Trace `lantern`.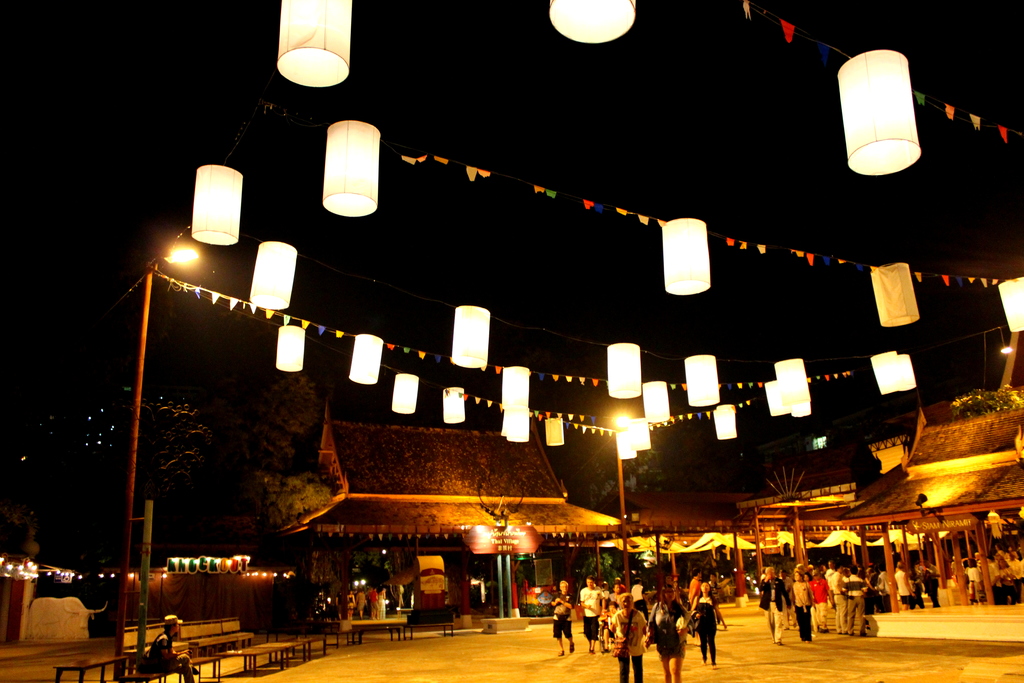
Traced to 644, 383, 670, 420.
